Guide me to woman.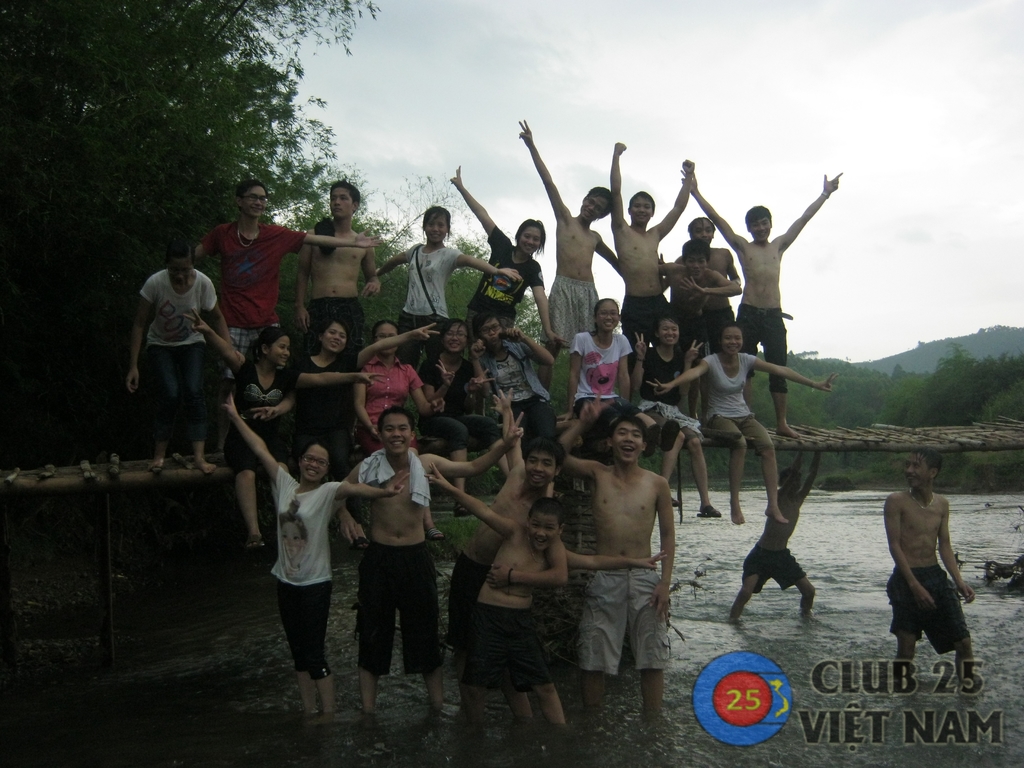
Guidance: crop(350, 321, 445, 461).
